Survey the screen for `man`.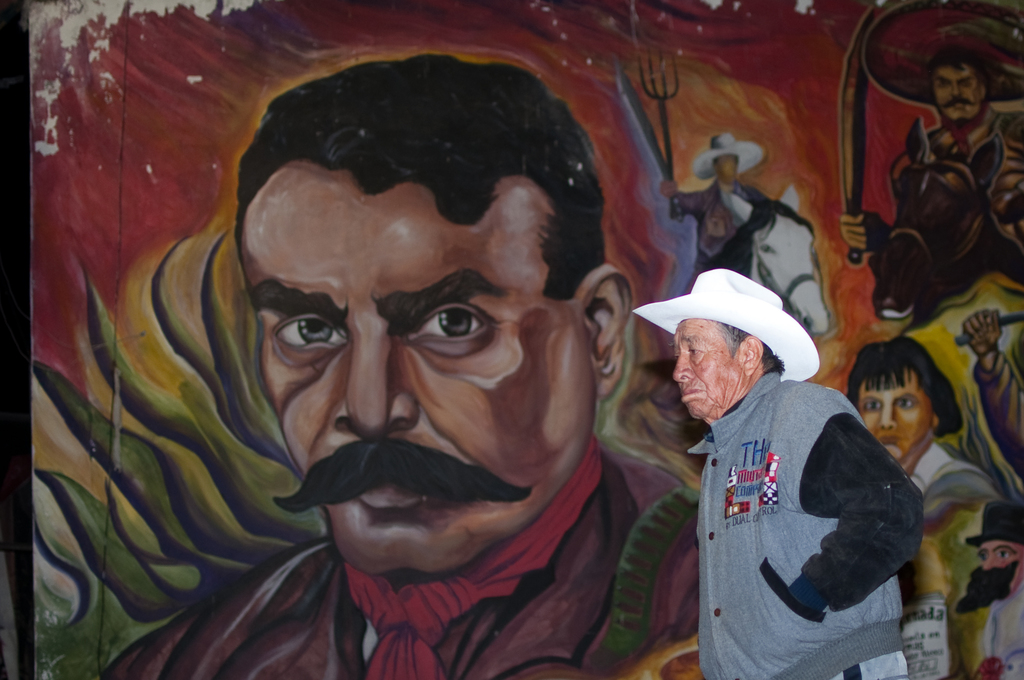
Survey found: 625 260 930 679.
